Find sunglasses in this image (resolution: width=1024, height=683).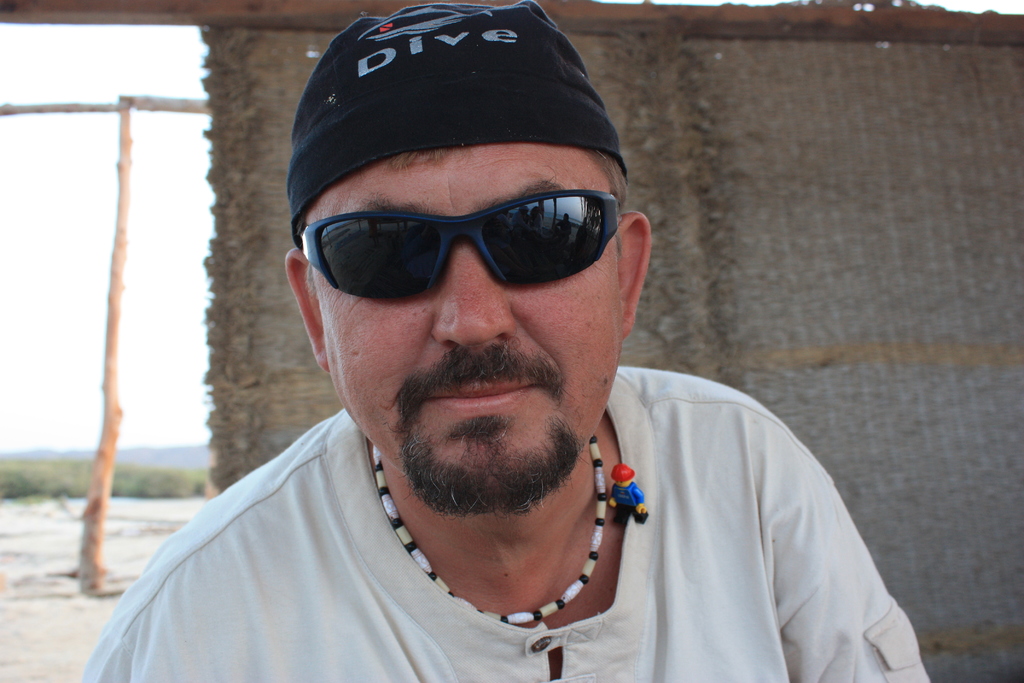
region(298, 193, 620, 301).
